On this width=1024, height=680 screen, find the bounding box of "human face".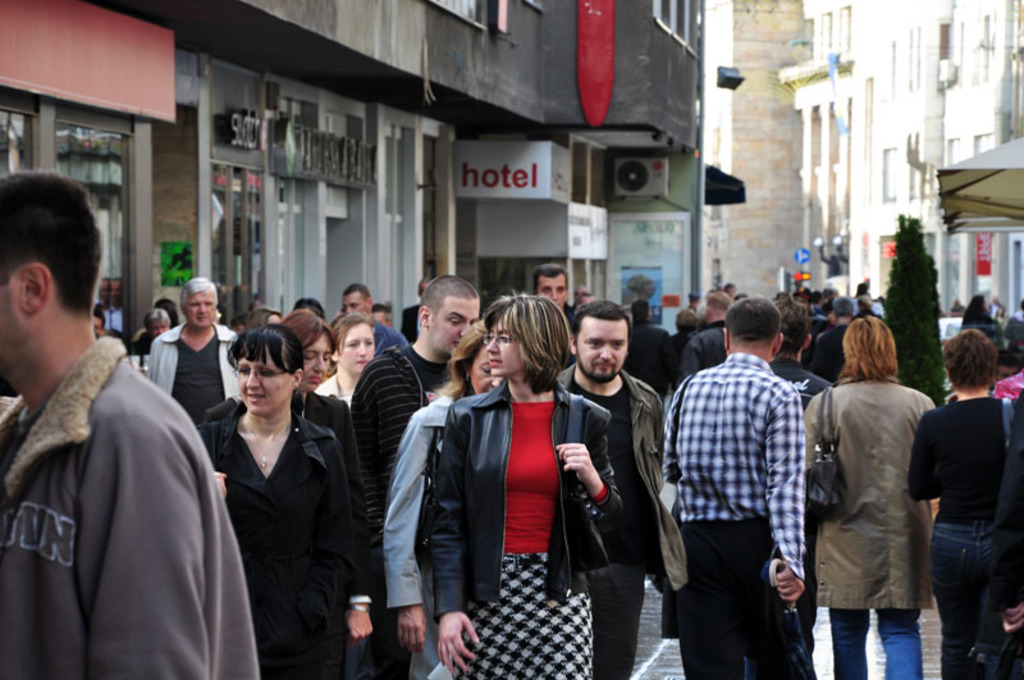
Bounding box: 338,324,378,371.
